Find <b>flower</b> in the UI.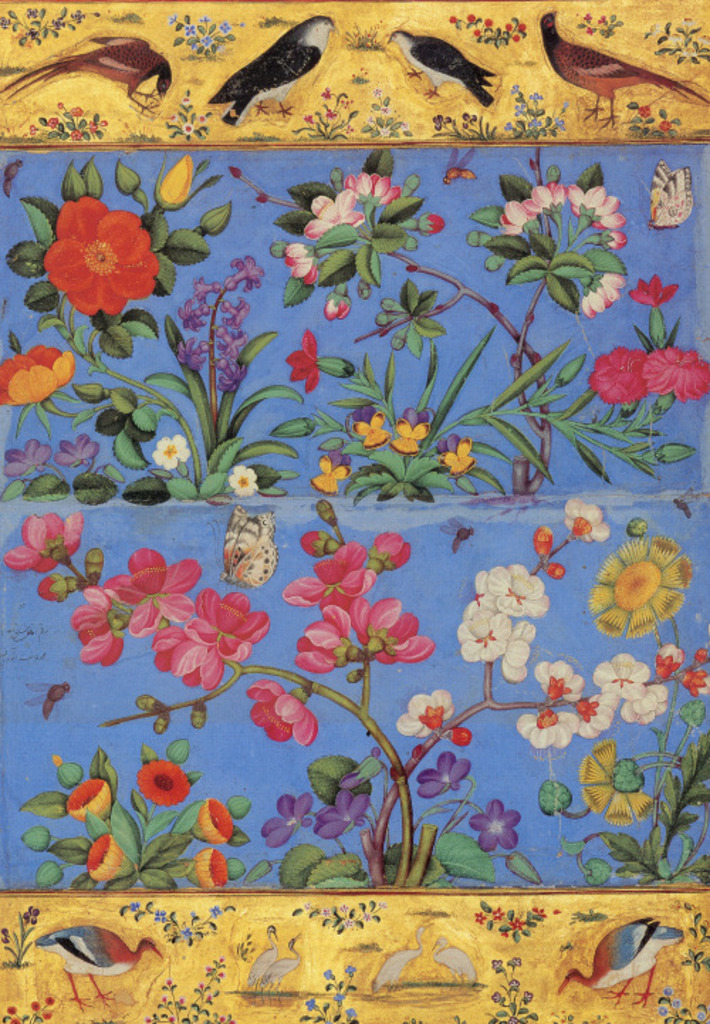
UI element at 48/832/132/883.
